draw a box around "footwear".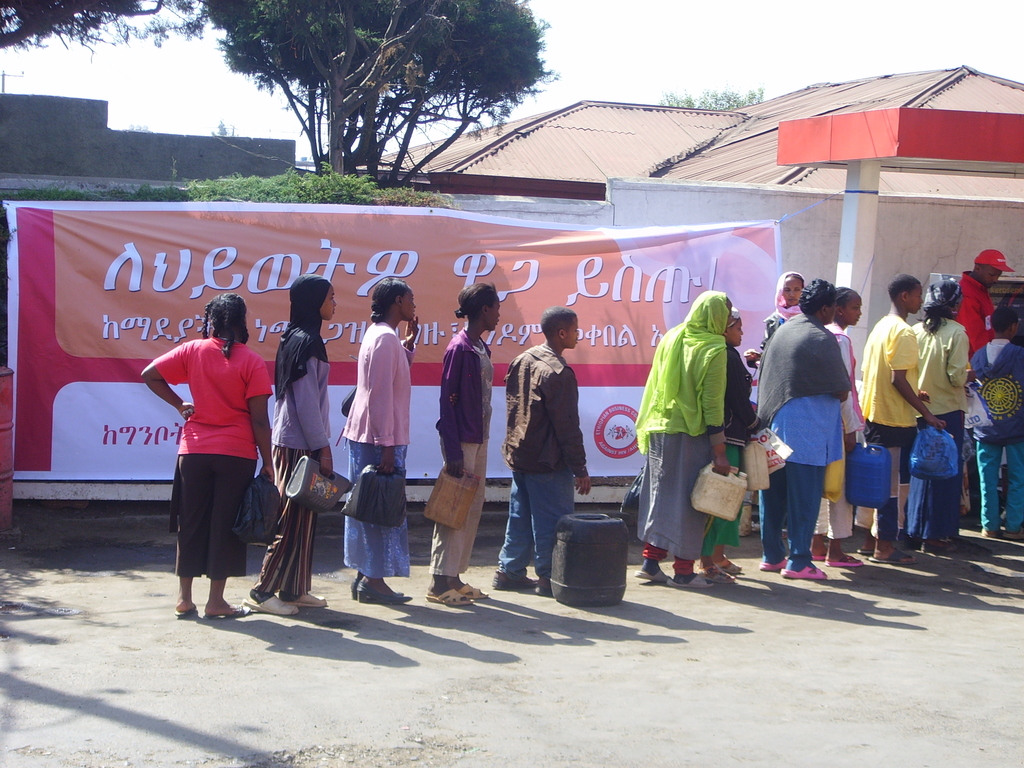
<bbox>662, 575, 718, 588</bbox>.
